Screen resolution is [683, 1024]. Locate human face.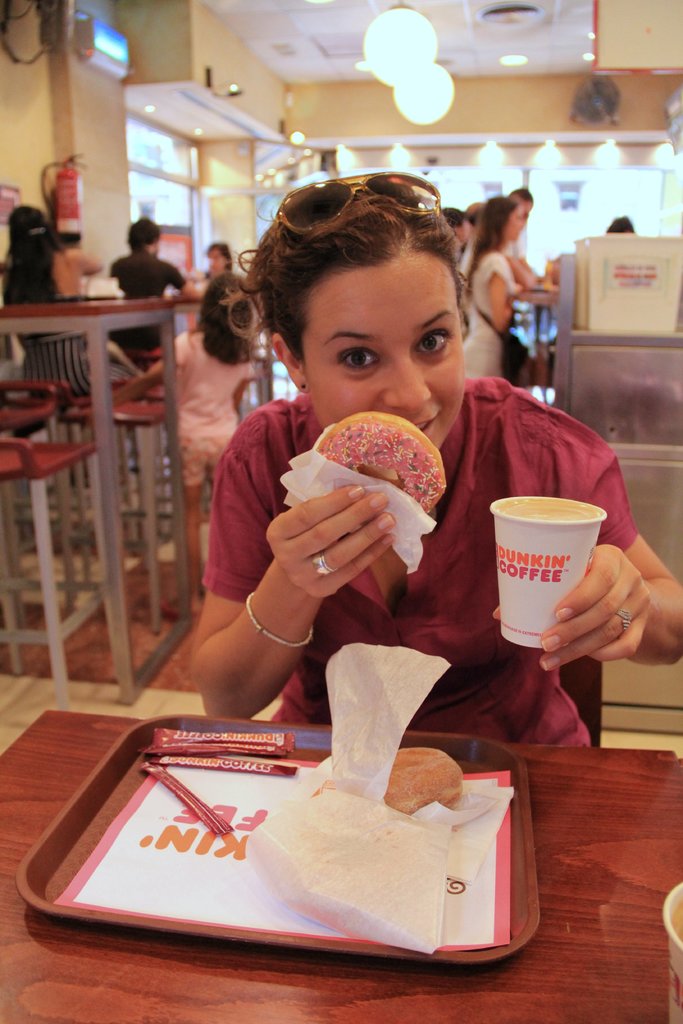
x1=206 y1=240 x2=231 y2=273.
